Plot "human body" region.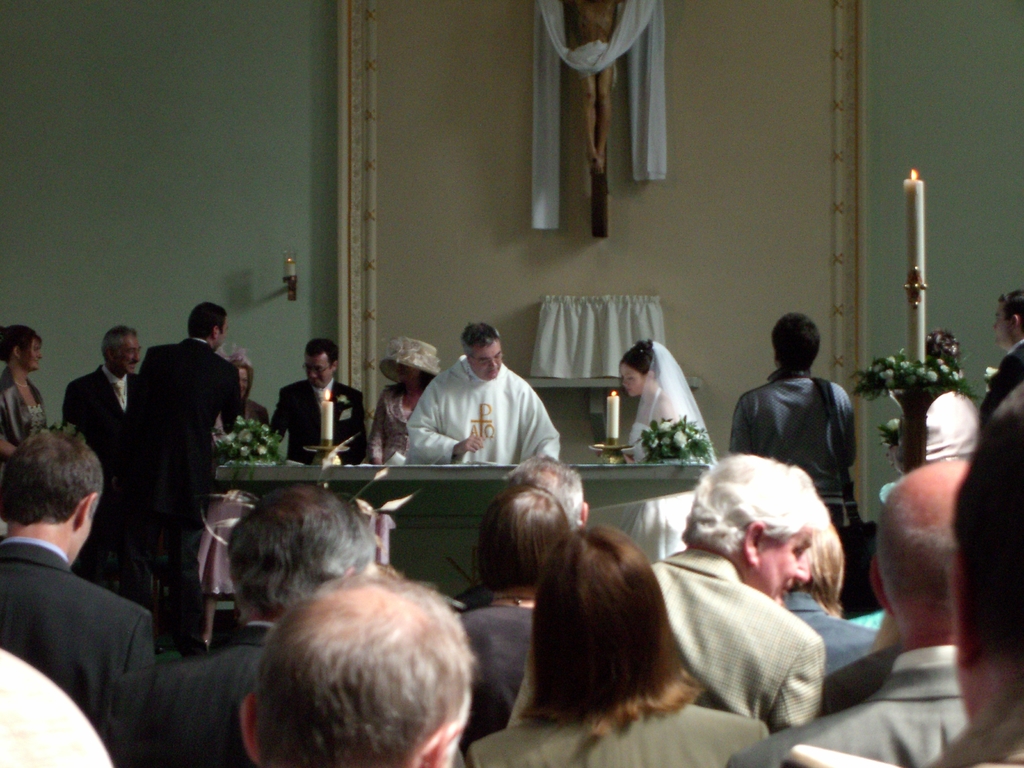
Plotted at (left=120, top=337, right=248, bottom=659).
